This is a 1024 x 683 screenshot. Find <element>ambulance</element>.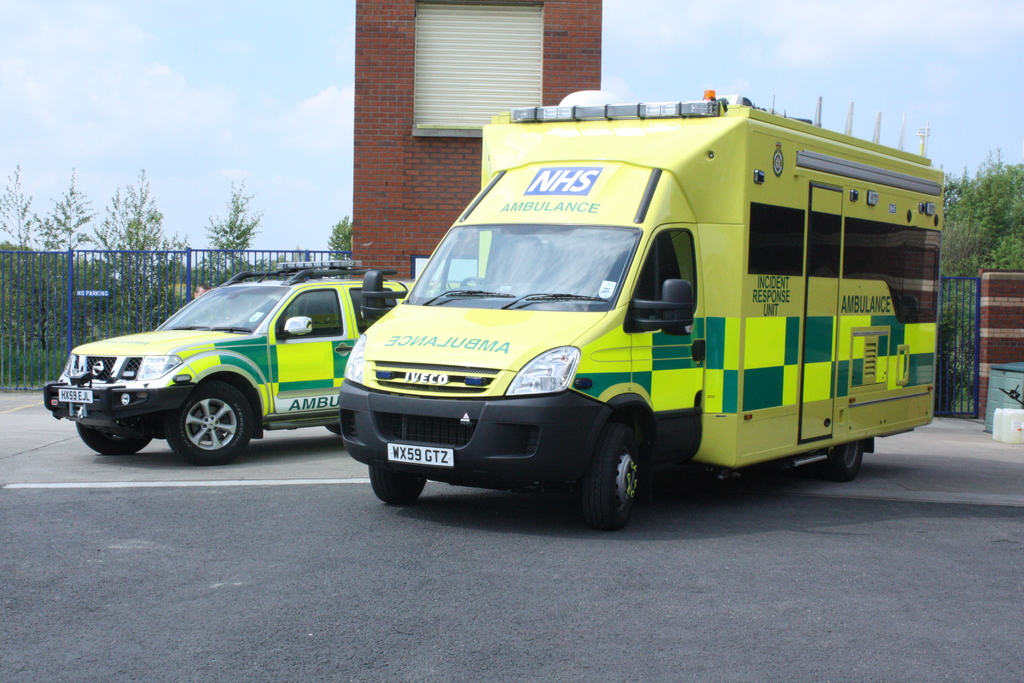
Bounding box: region(39, 265, 422, 462).
